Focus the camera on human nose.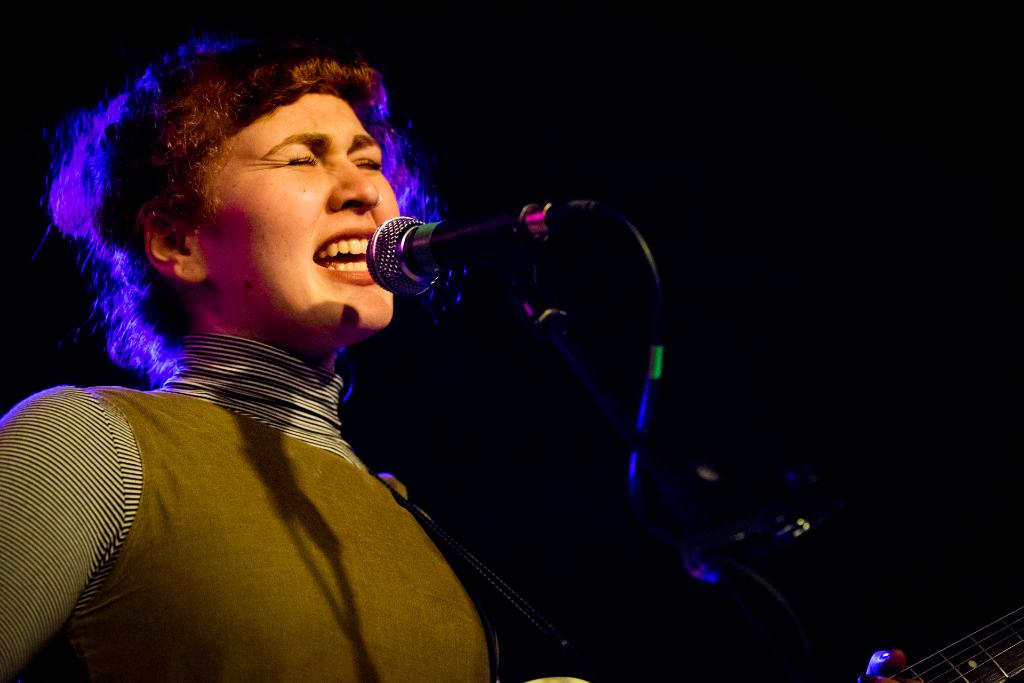
Focus region: l=326, t=154, r=384, b=213.
